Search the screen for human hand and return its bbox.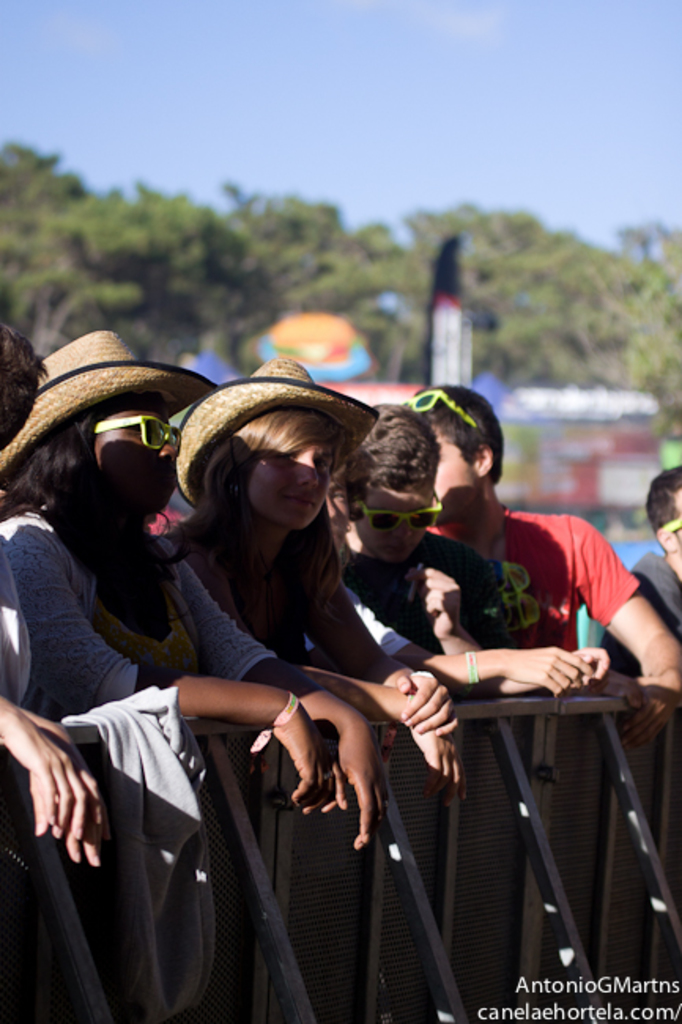
Found: [622, 674, 680, 747].
